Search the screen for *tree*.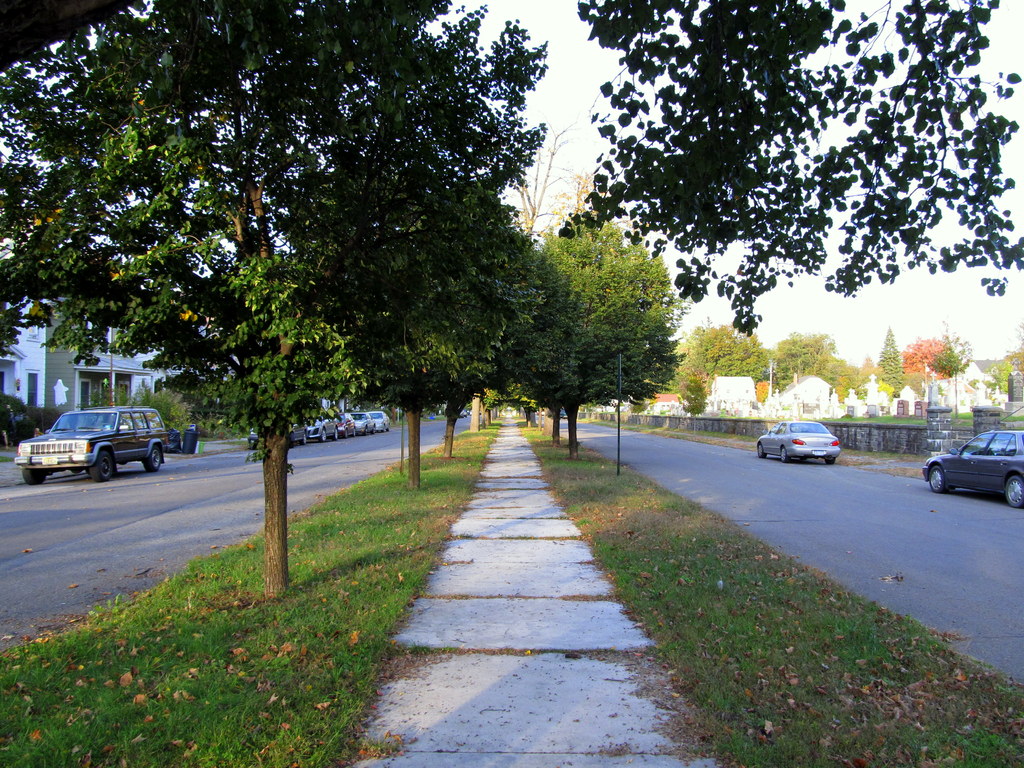
Found at (878, 325, 907, 412).
